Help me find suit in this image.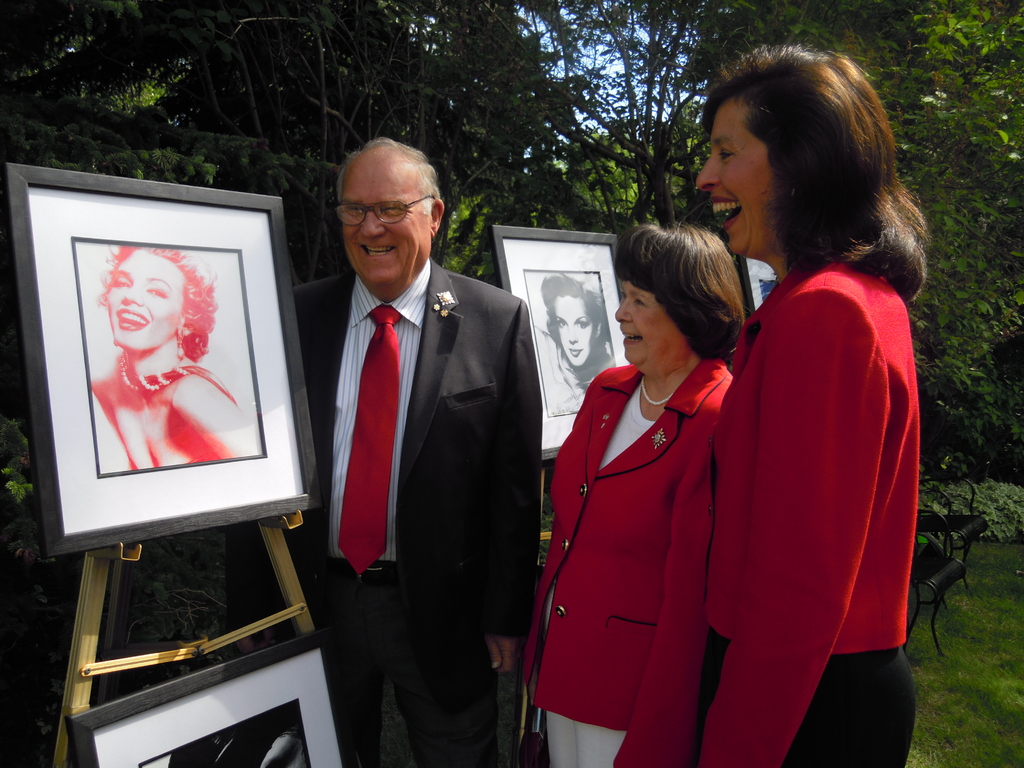
Found it: left=525, top=352, right=732, bottom=767.
